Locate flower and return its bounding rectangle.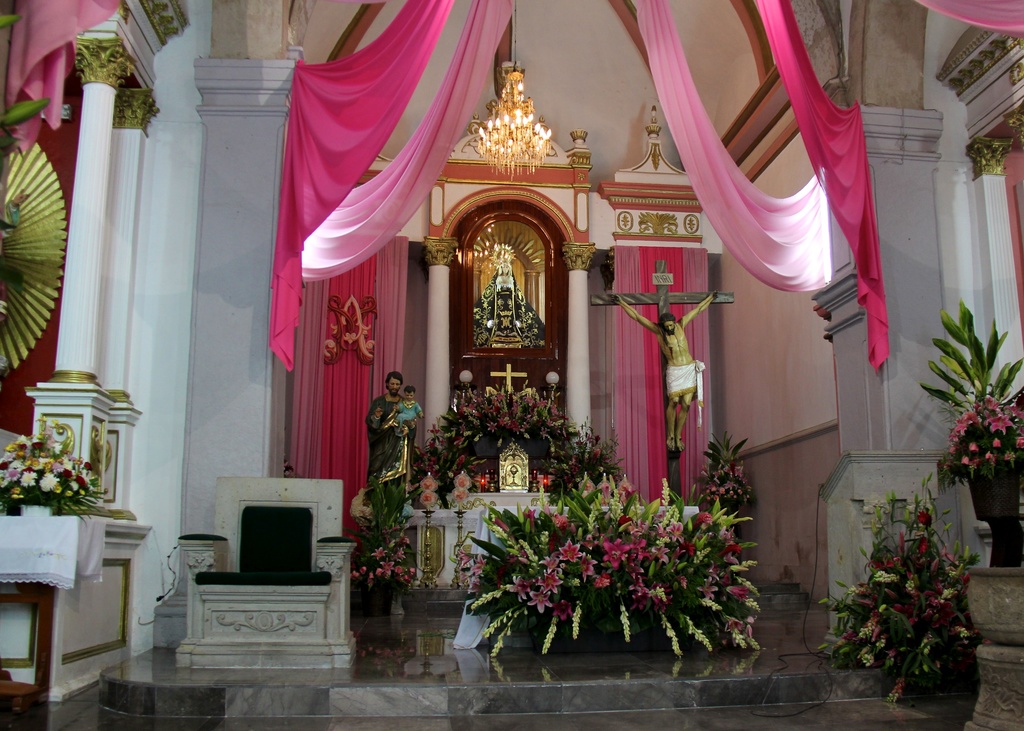
[552,603,579,622].
